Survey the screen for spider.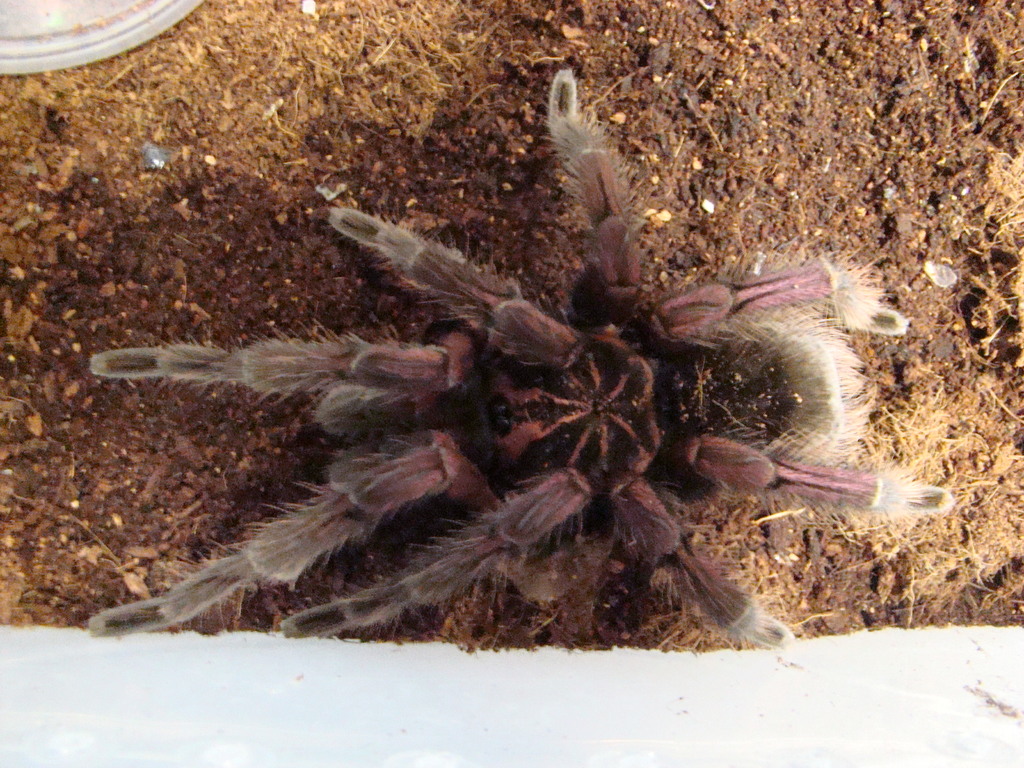
Survey found: crop(81, 63, 957, 648).
